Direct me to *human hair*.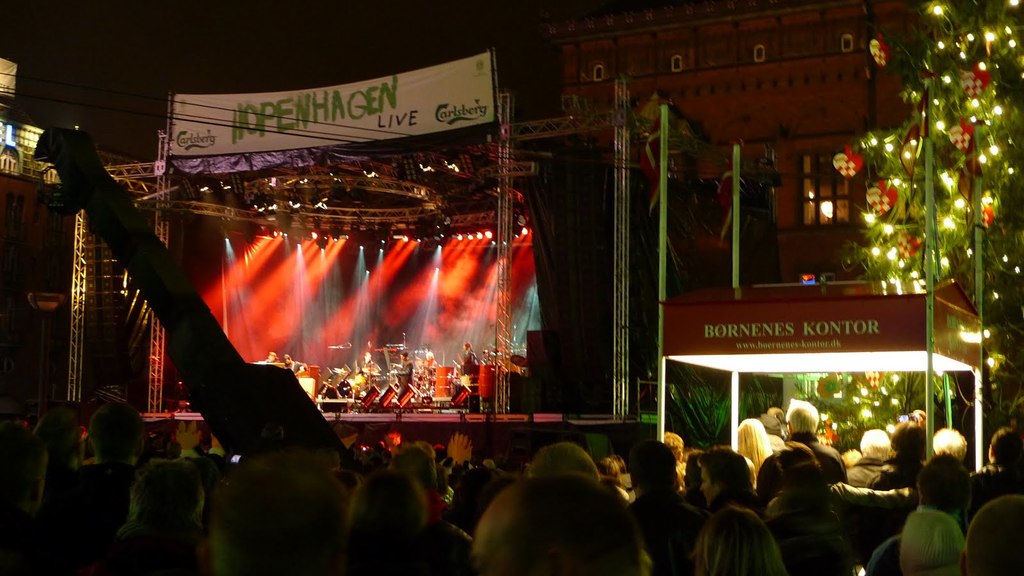
Direction: (left=788, top=397, right=819, bottom=435).
